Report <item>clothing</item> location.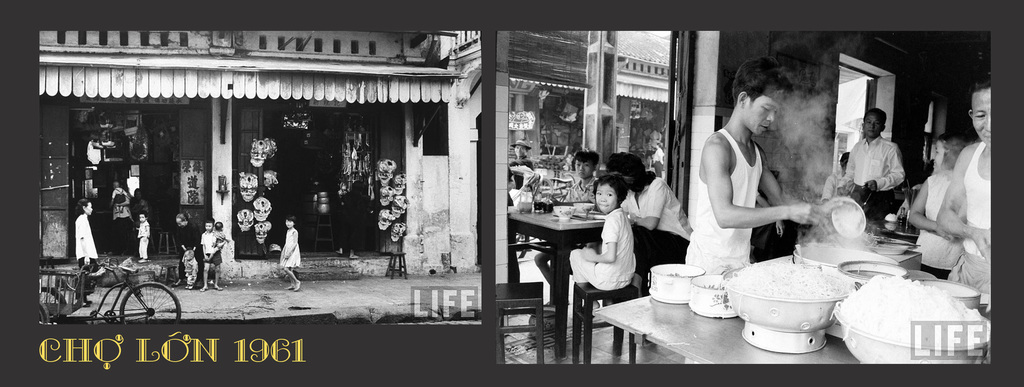
Report: (left=200, top=226, right=225, bottom=263).
